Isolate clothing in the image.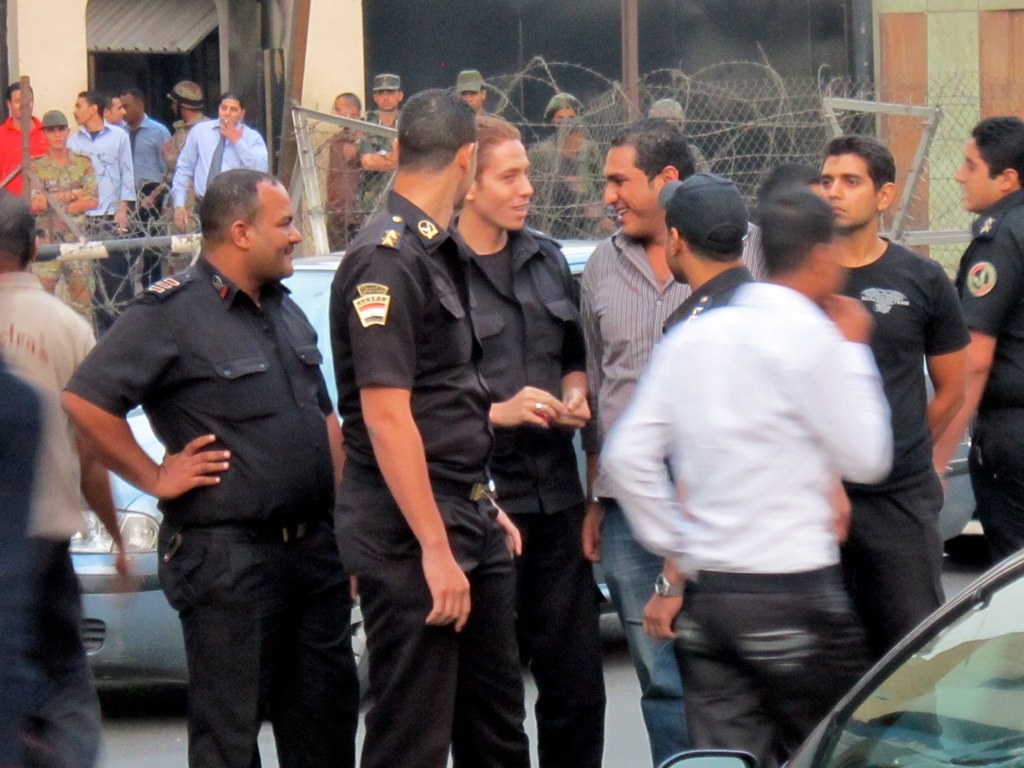
Isolated region: bbox=(121, 111, 174, 288).
